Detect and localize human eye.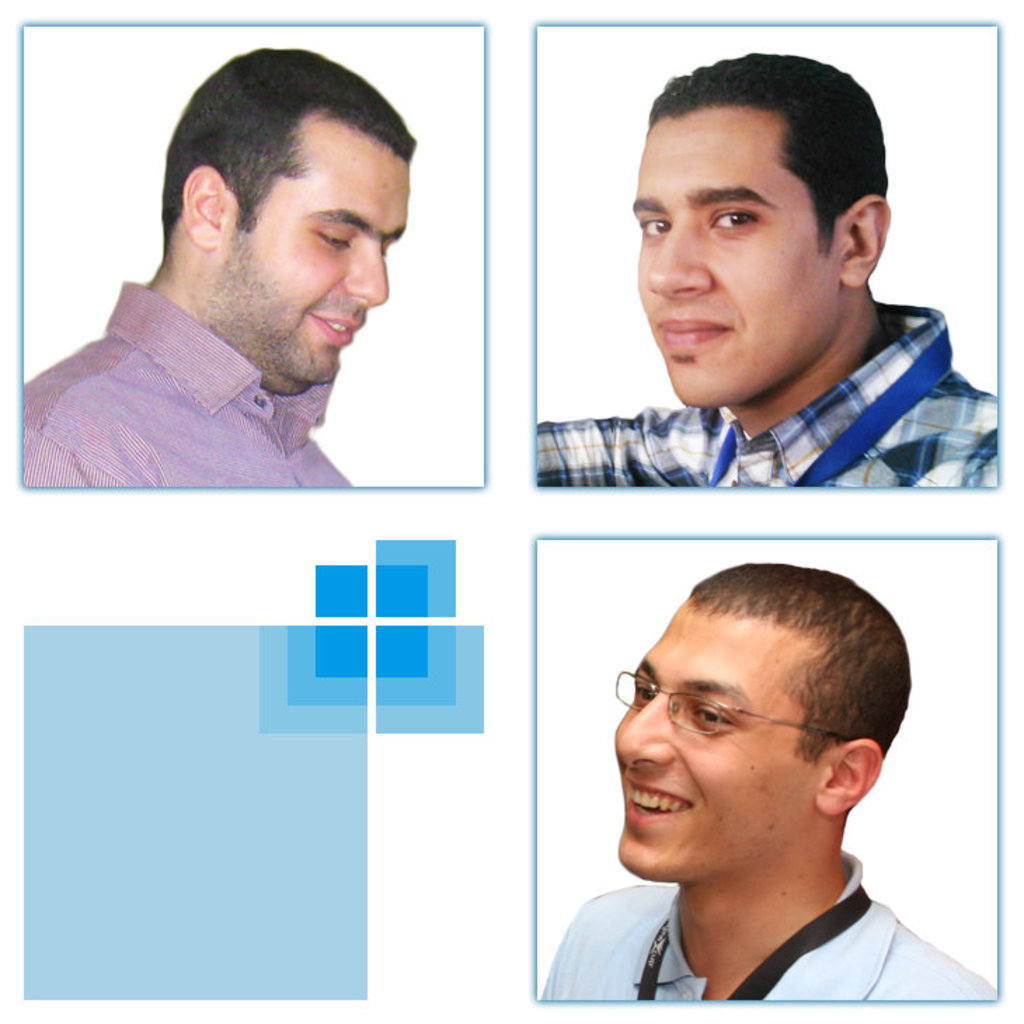
Localized at 703/199/763/233.
